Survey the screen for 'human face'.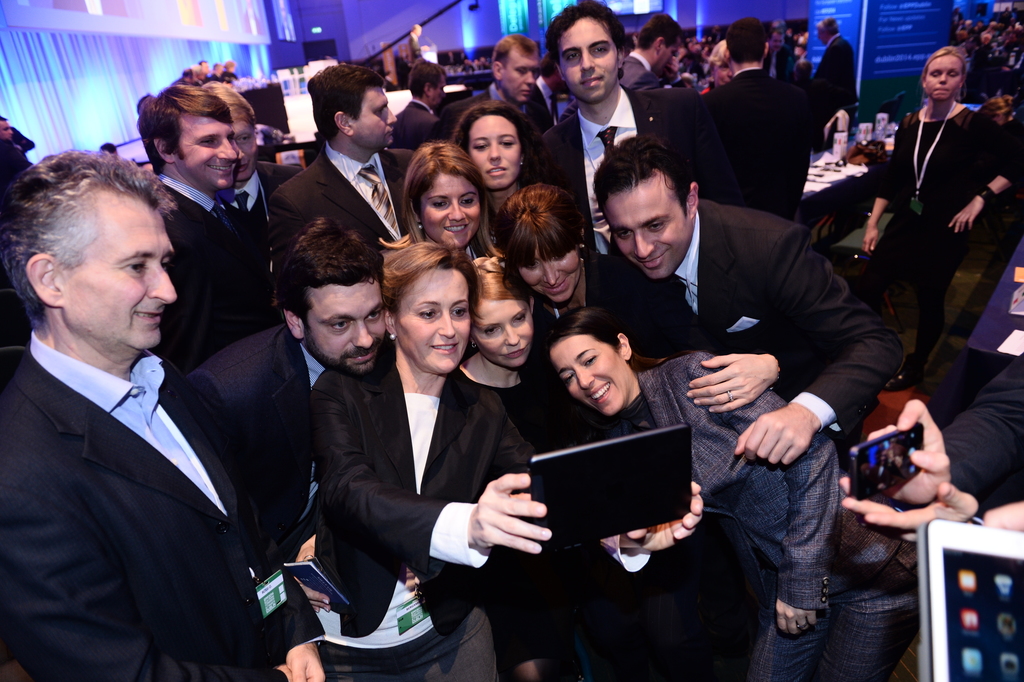
Survey found: Rect(420, 174, 482, 249).
